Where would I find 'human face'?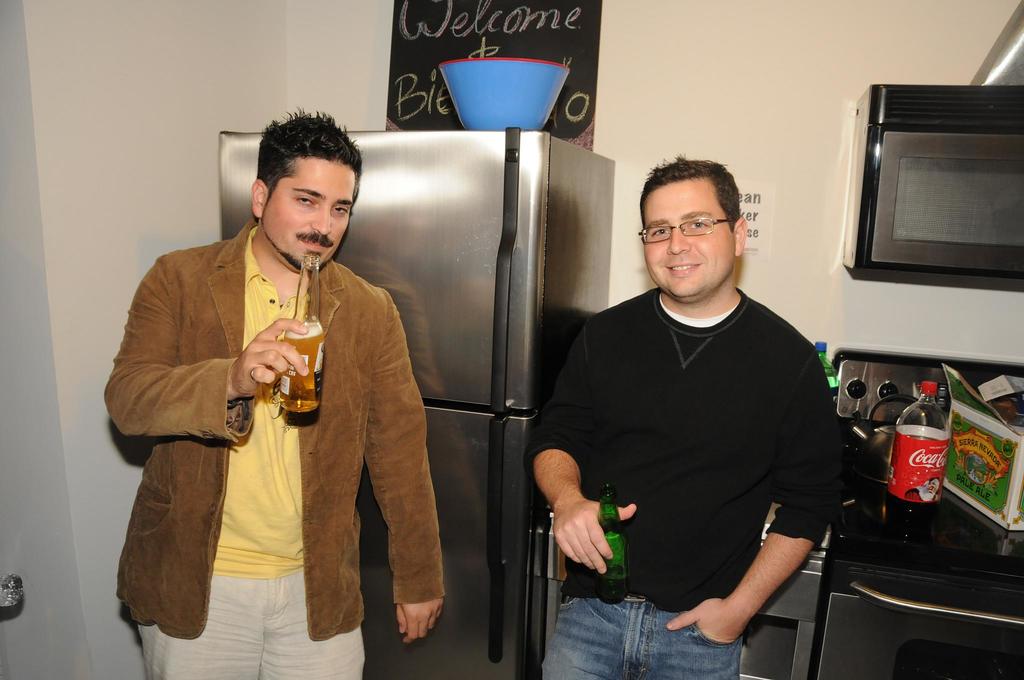
At pyautogui.locateOnScreen(261, 159, 354, 274).
